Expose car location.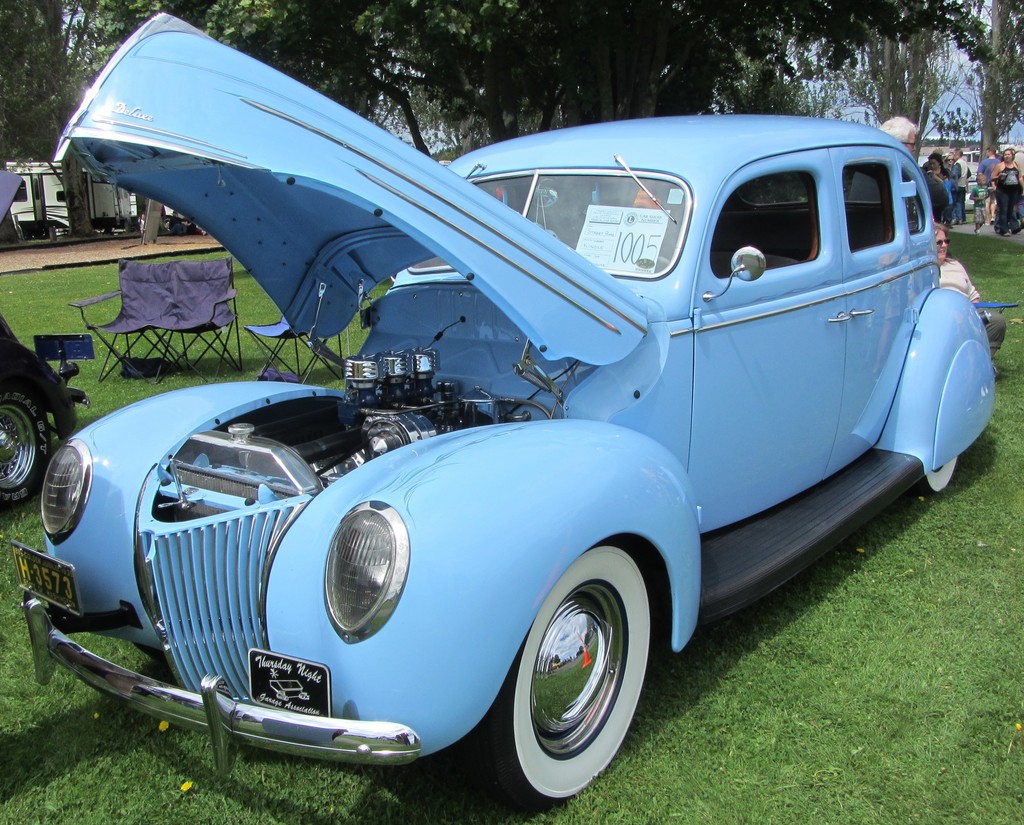
Exposed at 963 182 976 210.
